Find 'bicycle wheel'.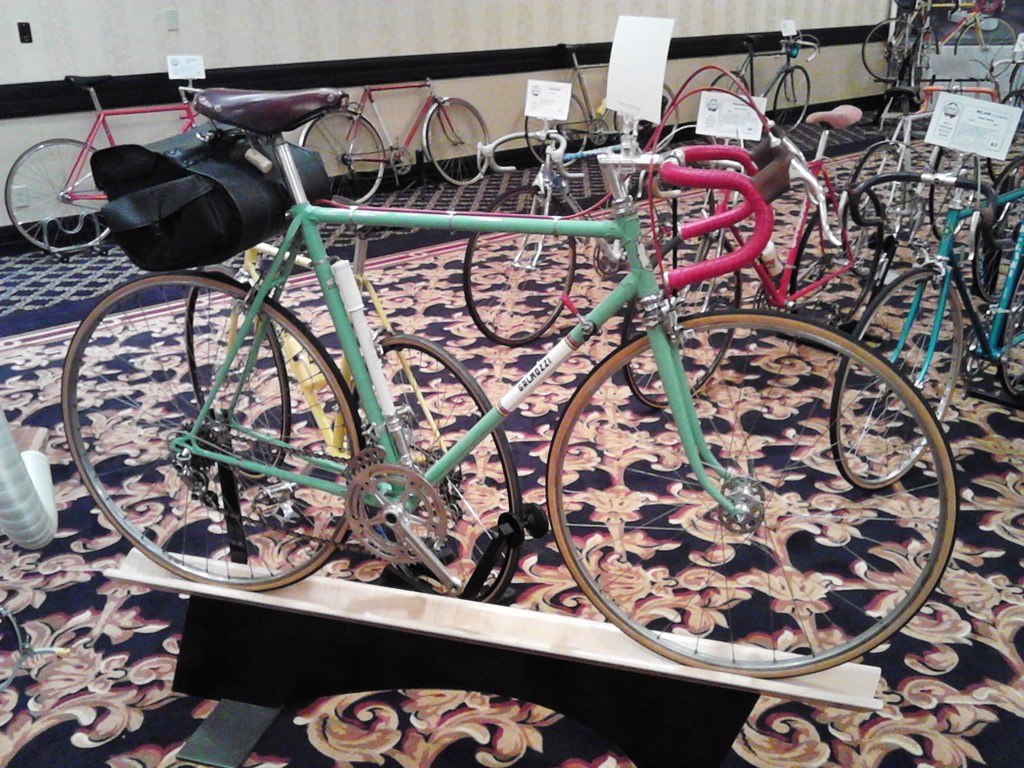
518:84:589:172.
